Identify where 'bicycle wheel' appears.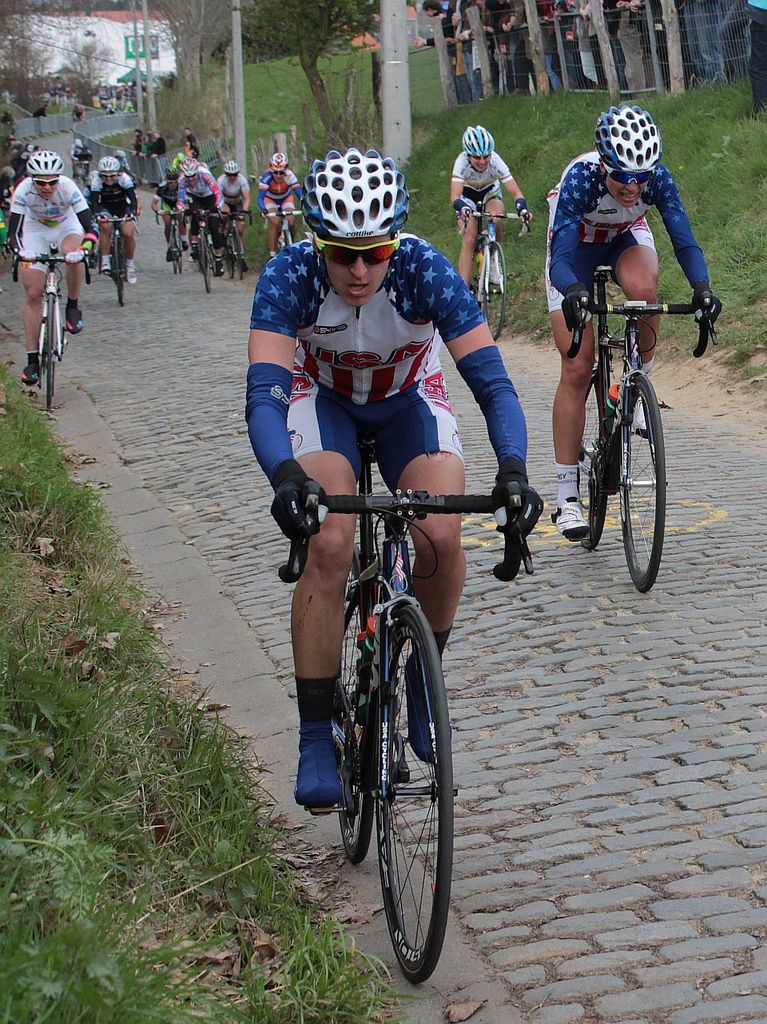
Appears at l=233, t=227, r=242, b=281.
